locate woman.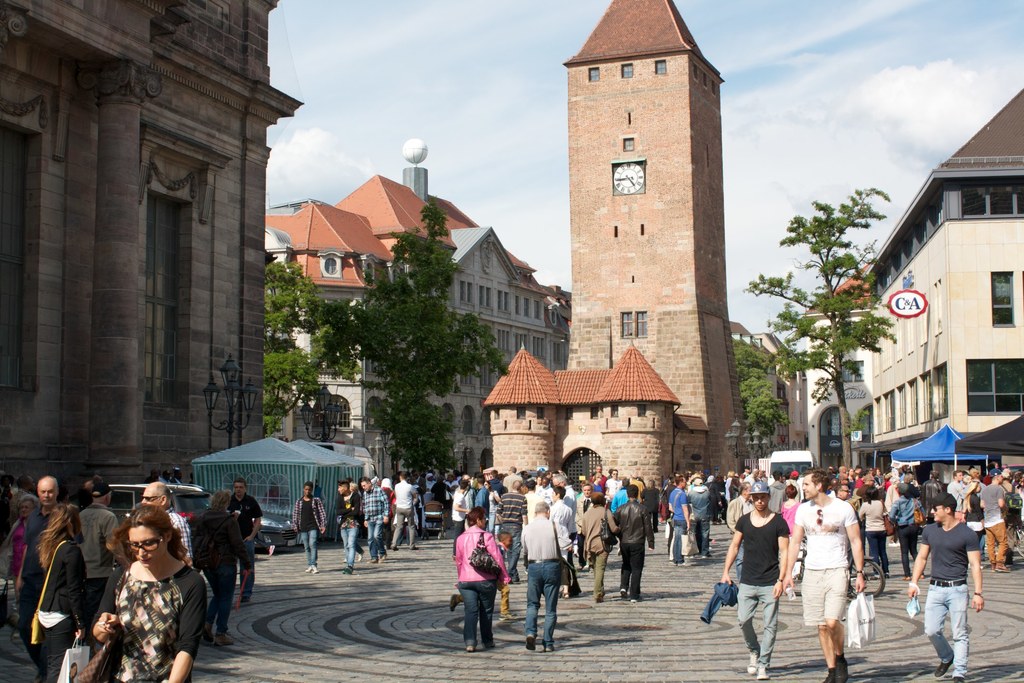
Bounding box: x1=457, y1=506, x2=507, y2=650.
